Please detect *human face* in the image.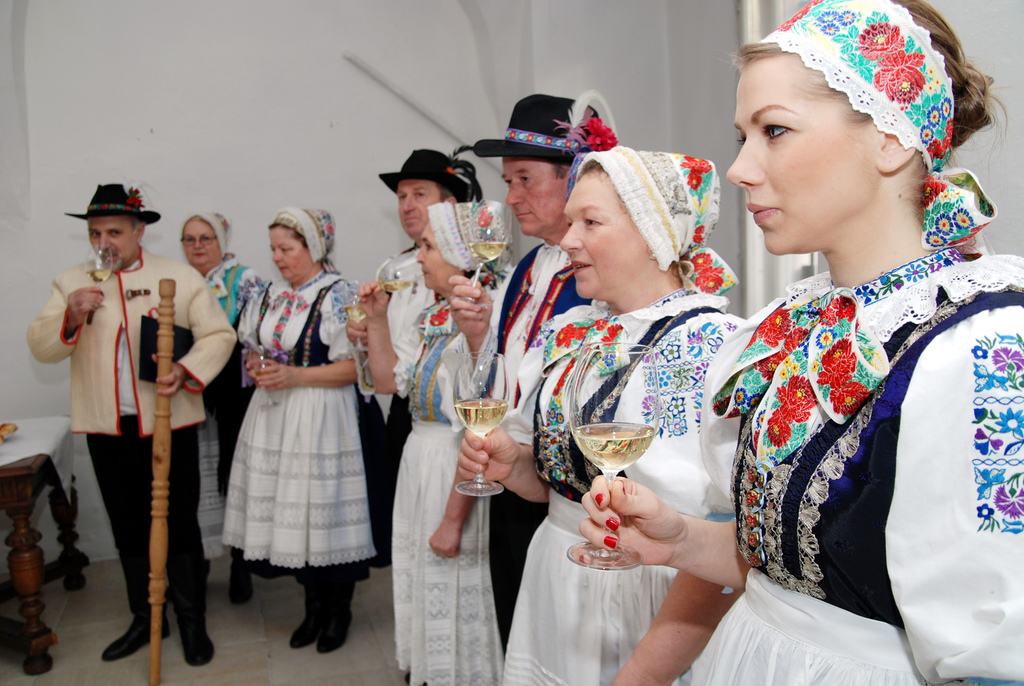
pyautogui.locateOnScreen(559, 174, 644, 299).
